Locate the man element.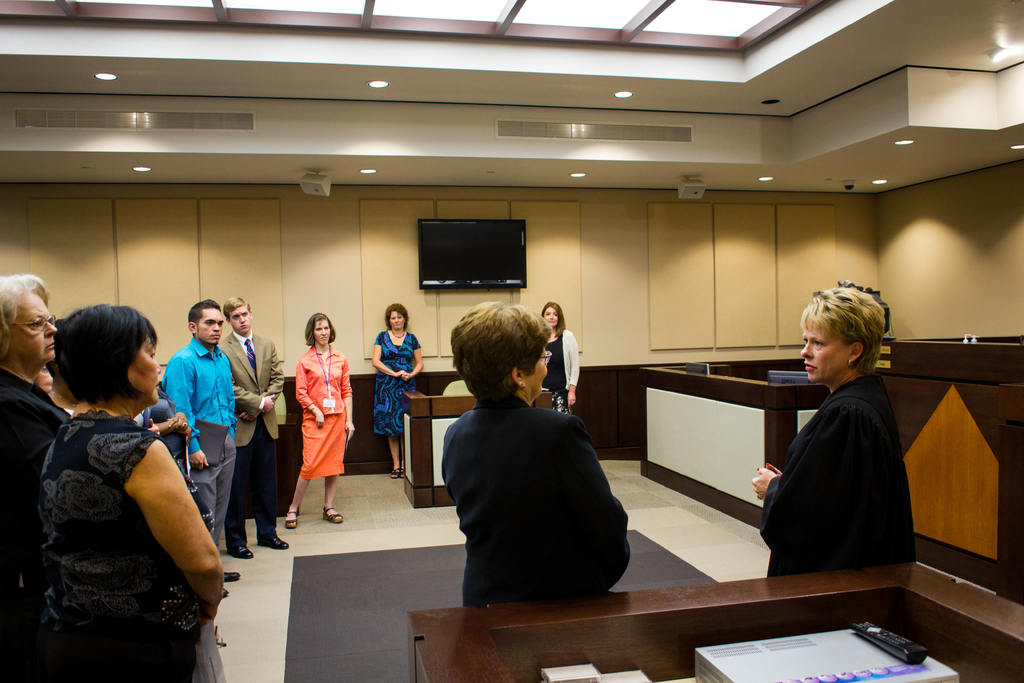
Element bbox: bbox=(216, 296, 289, 559).
